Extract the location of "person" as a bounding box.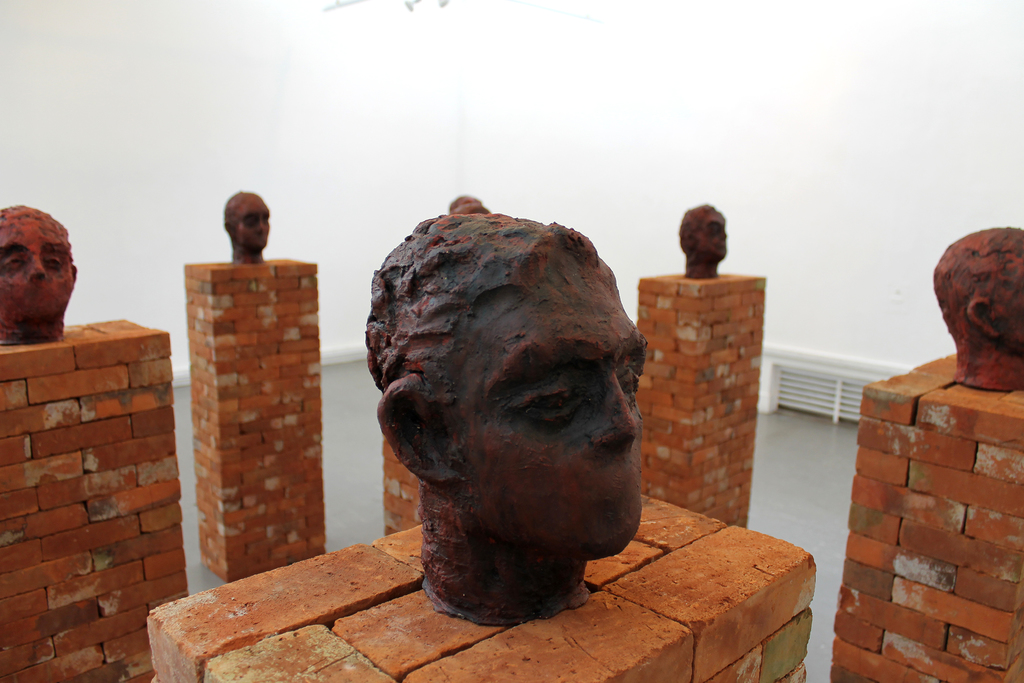
detection(221, 192, 273, 260).
